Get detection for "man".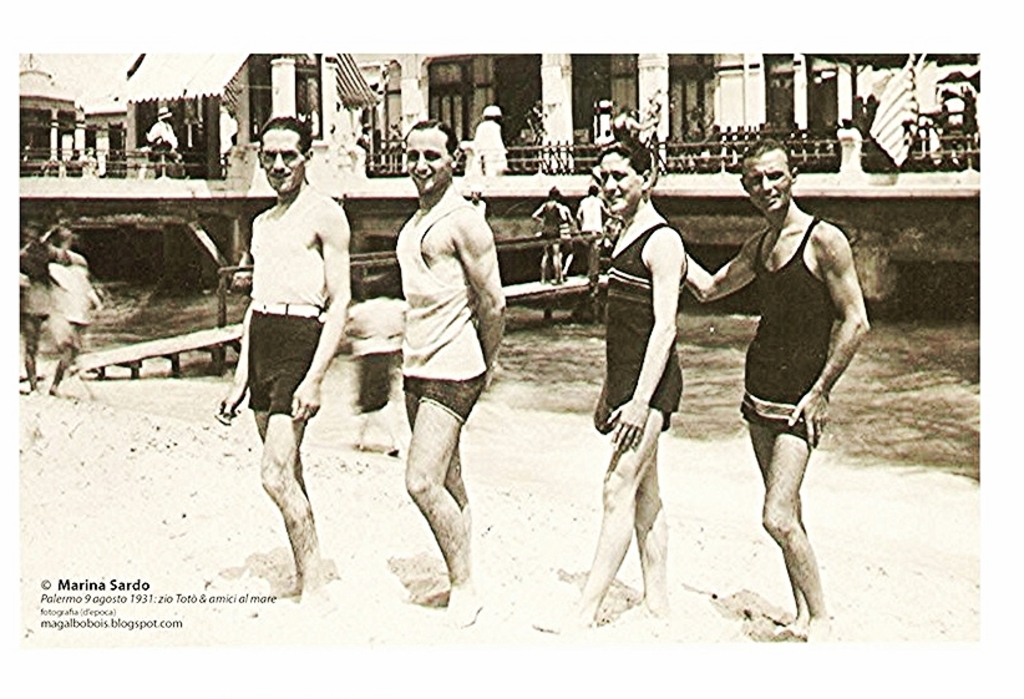
Detection: box(397, 116, 510, 618).
